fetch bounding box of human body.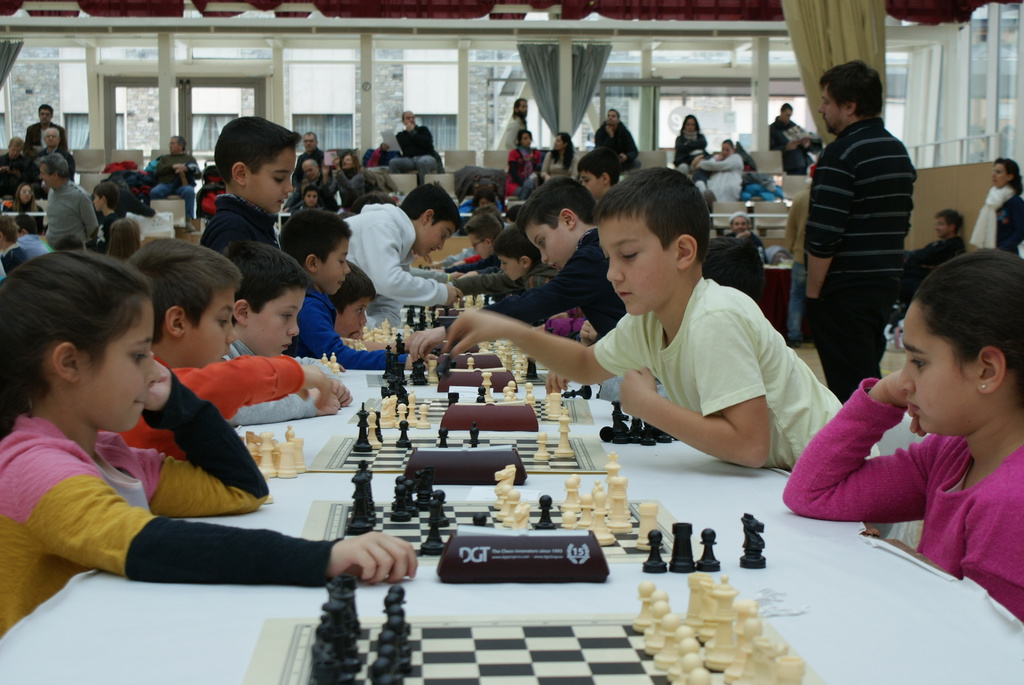
Bbox: (x1=280, y1=146, x2=326, y2=212).
